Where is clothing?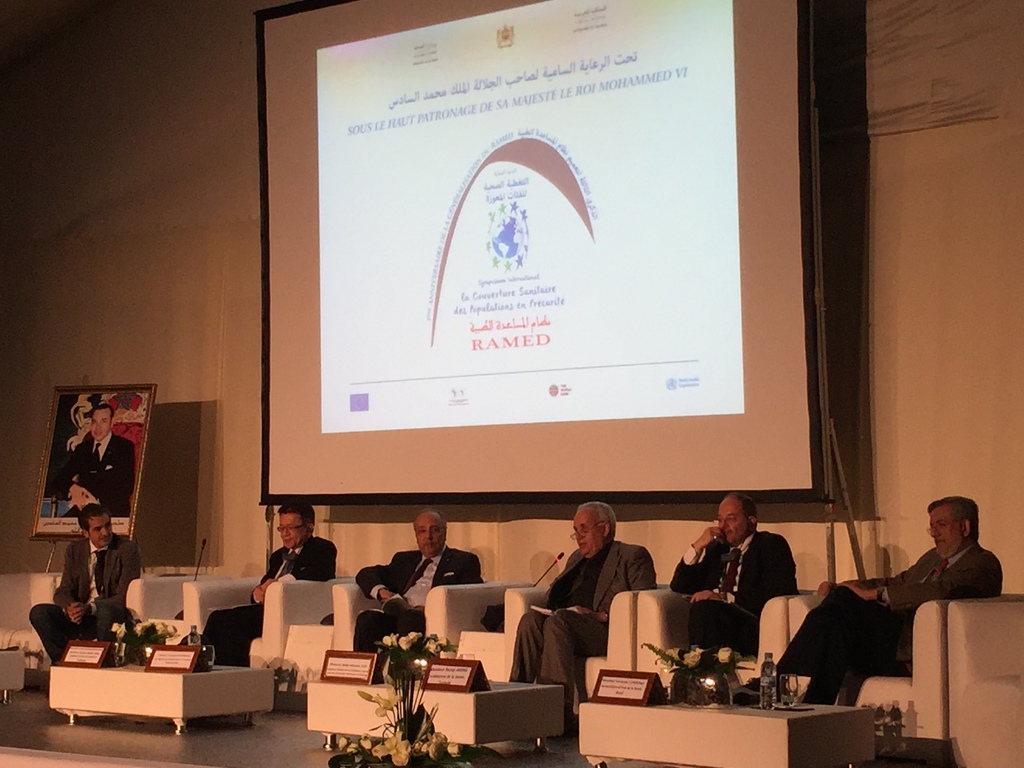
pyautogui.locateOnScreen(670, 525, 806, 654).
